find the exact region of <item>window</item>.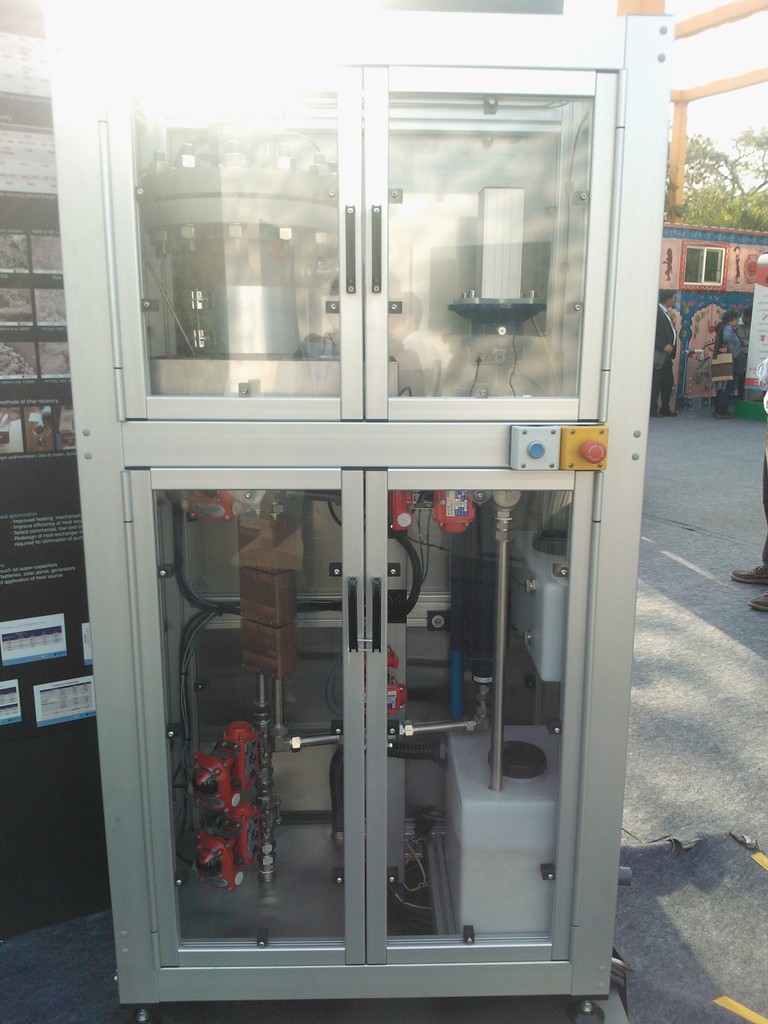
Exact region: <region>680, 246, 724, 287</region>.
